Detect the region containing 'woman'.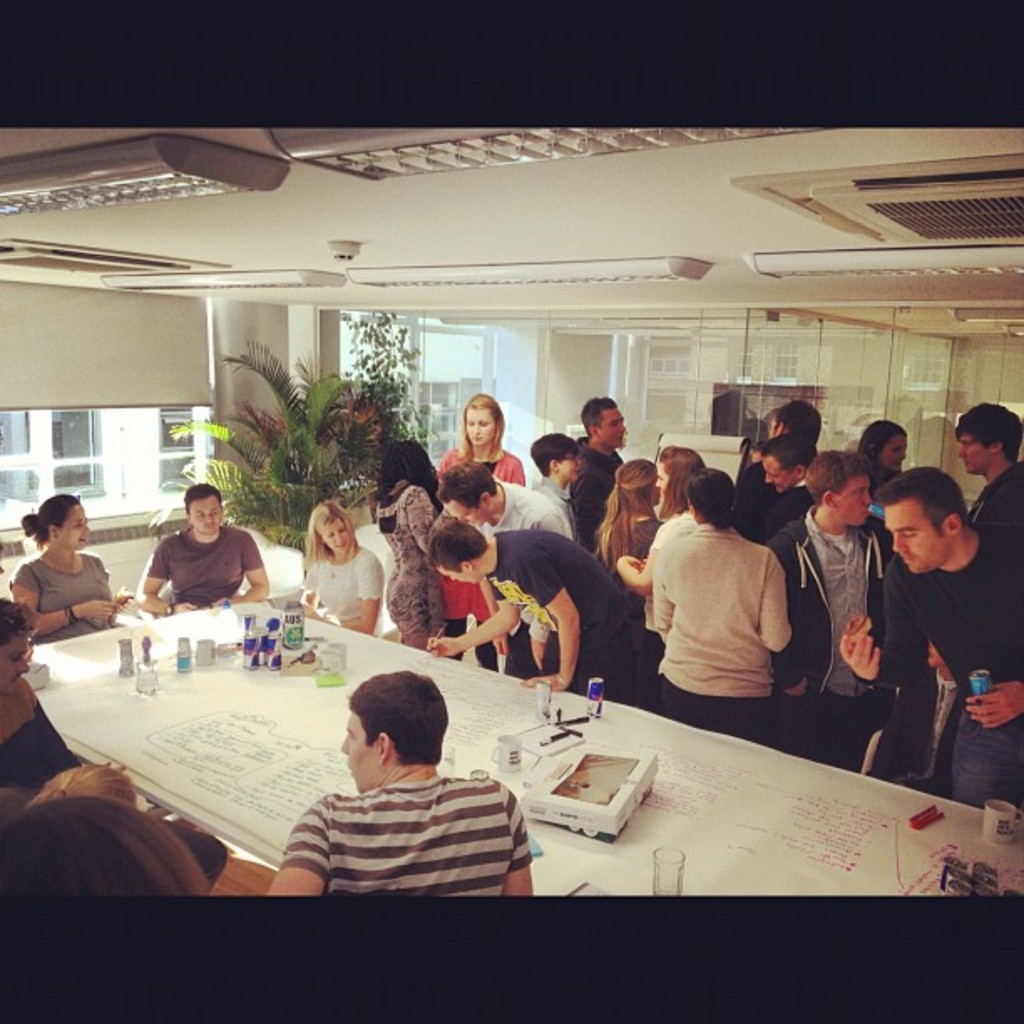
x1=592 y1=457 x2=664 y2=571.
